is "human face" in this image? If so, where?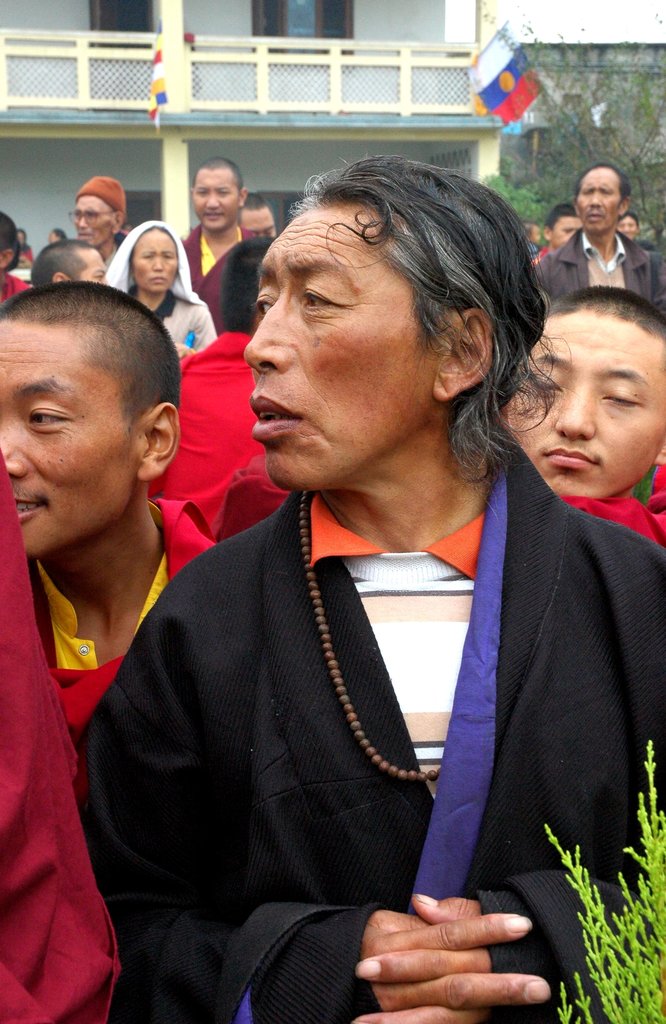
Yes, at 70, 244, 107, 282.
